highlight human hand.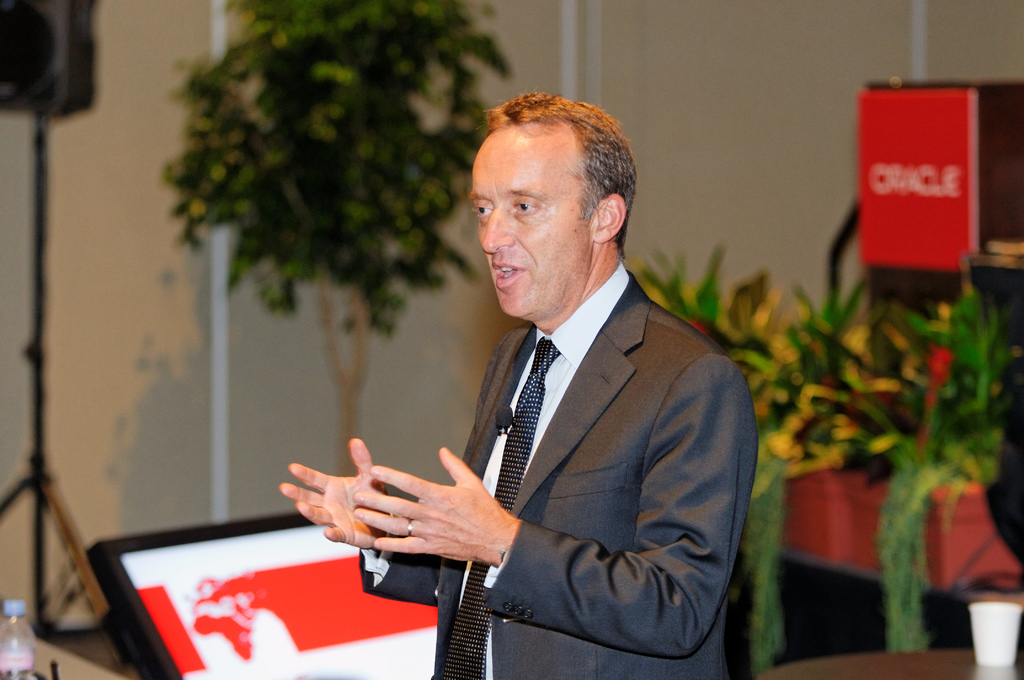
Highlighted region: 271,442,415,526.
